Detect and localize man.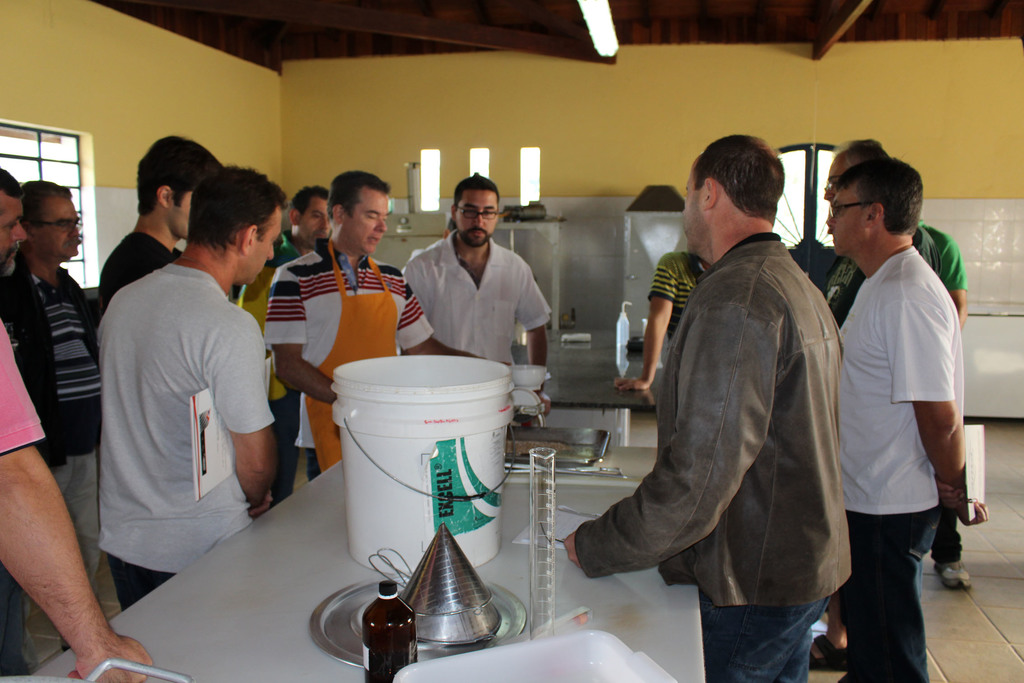
Localized at bbox=[101, 136, 225, 307].
